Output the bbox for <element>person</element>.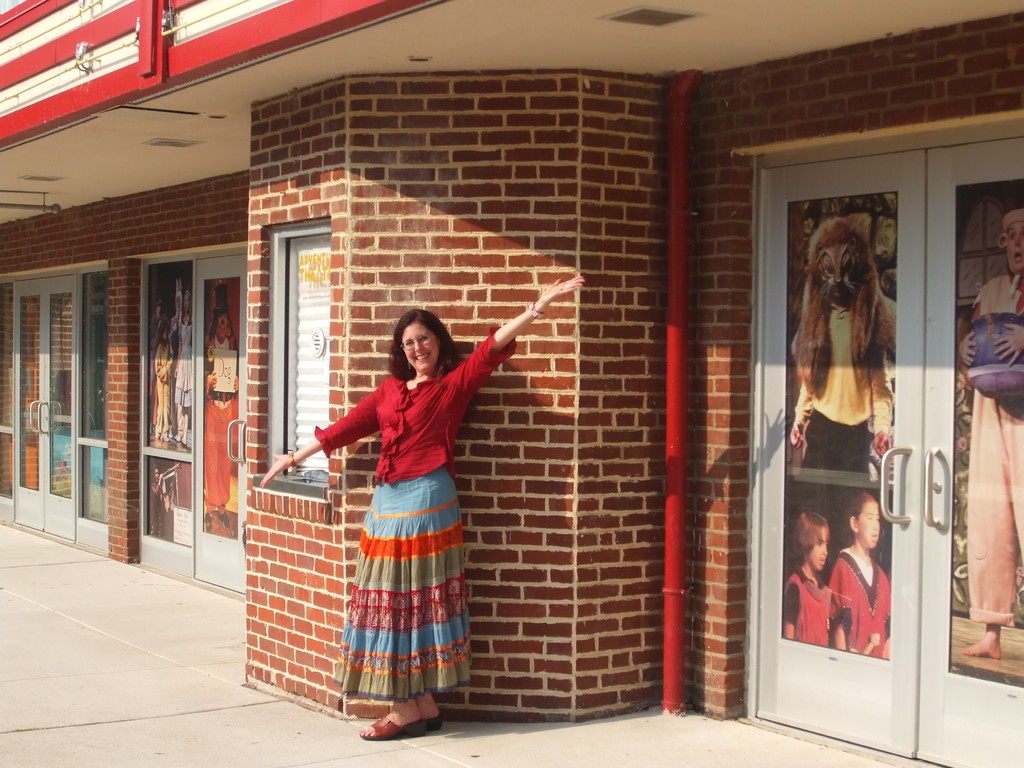
bbox(952, 209, 1023, 662).
